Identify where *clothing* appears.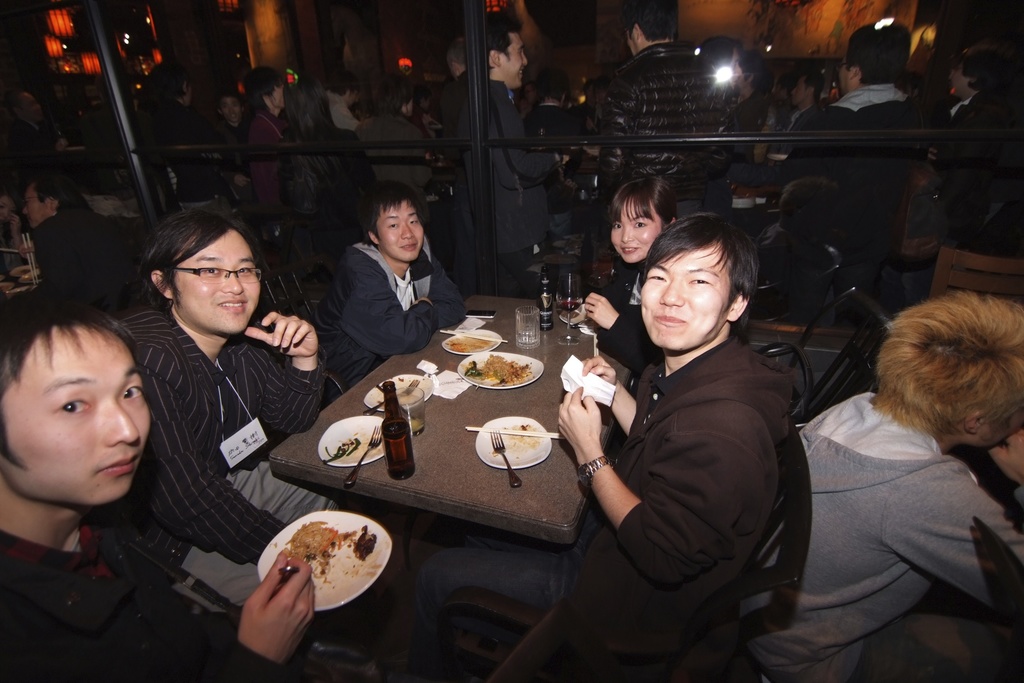
Appears at detection(589, 44, 725, 218).
